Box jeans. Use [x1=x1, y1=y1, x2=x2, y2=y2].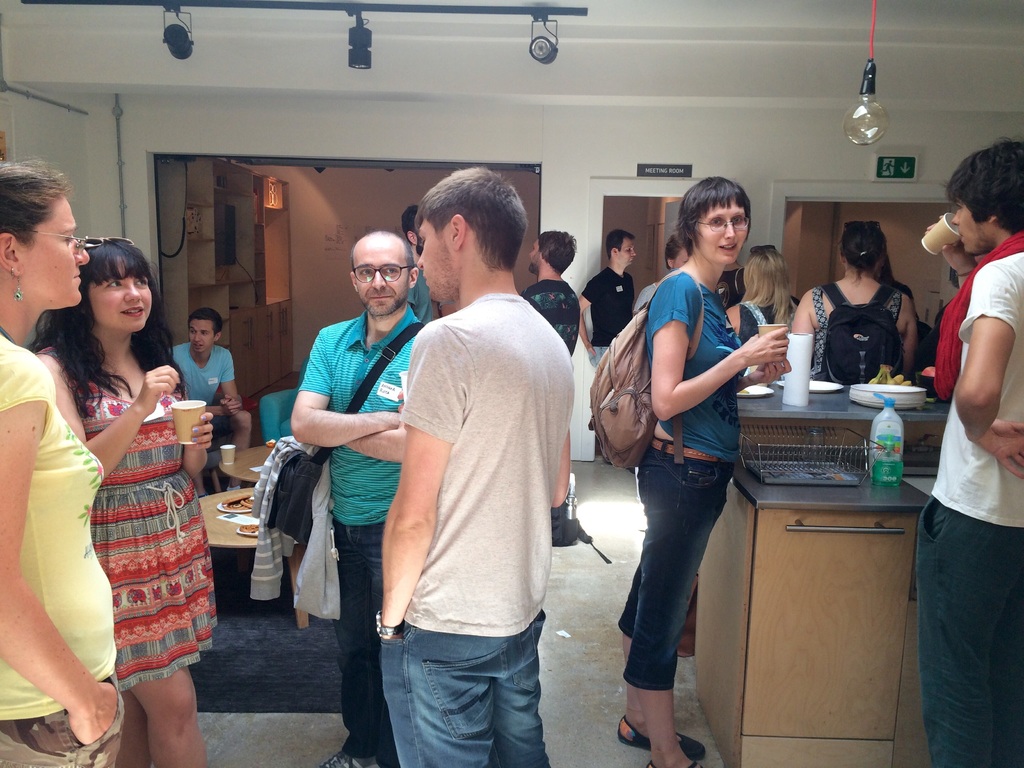
[x1=911, y1=499, x2=1023, y2=764].
